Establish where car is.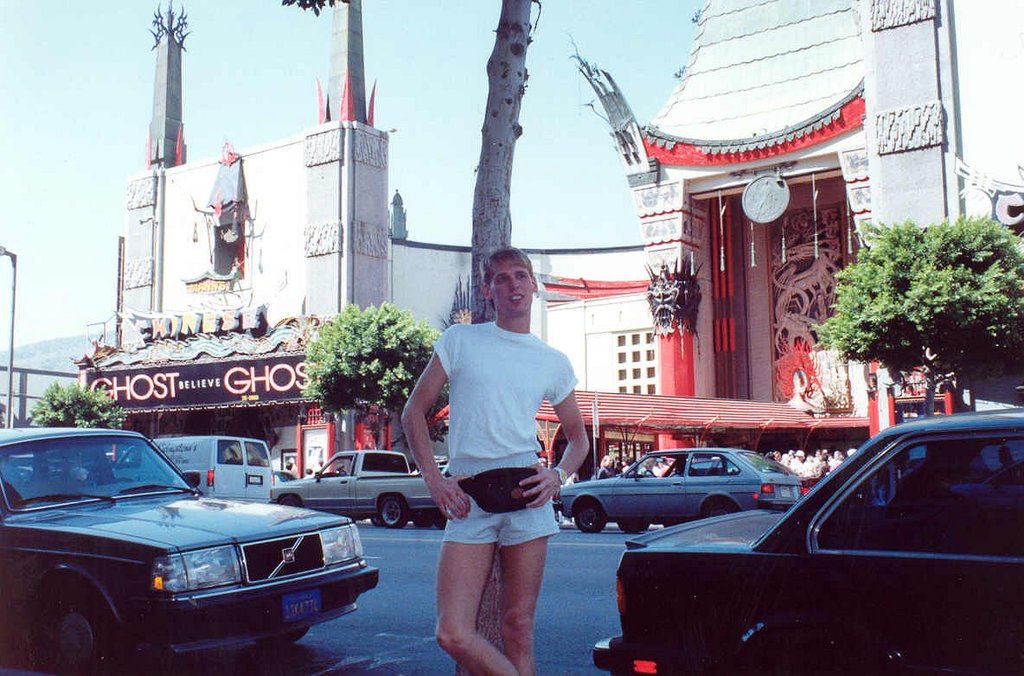
Established at <box>267,450,450,531</box>.
